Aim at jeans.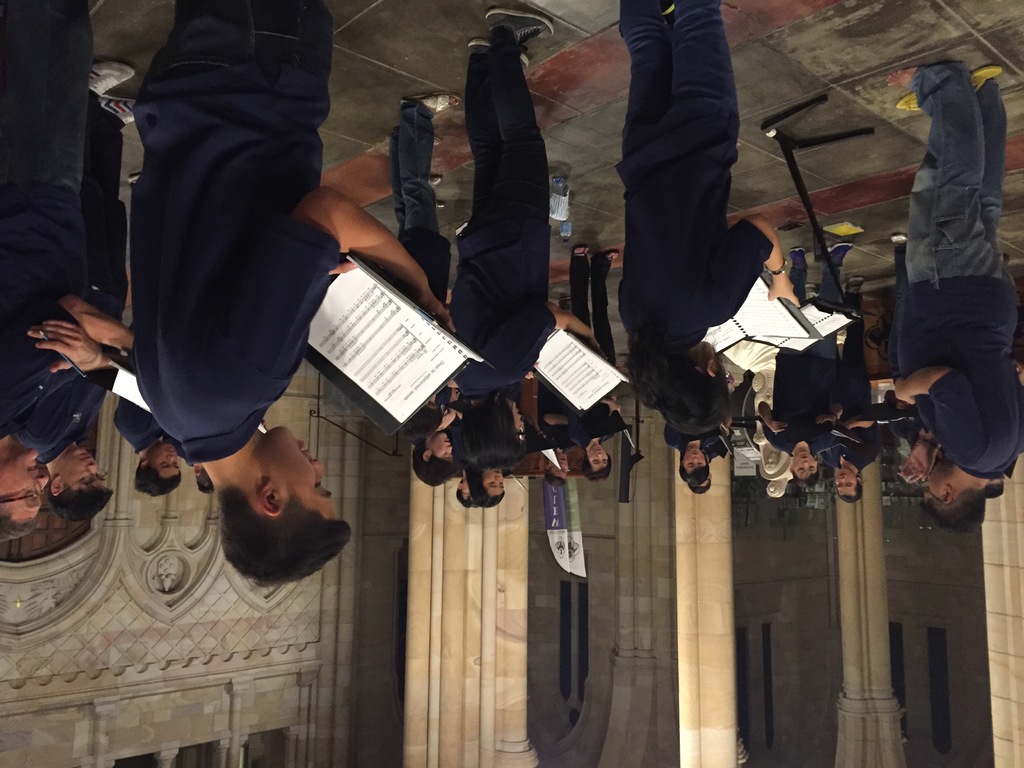
Aimed at <box>575,250,614,362</box>.
